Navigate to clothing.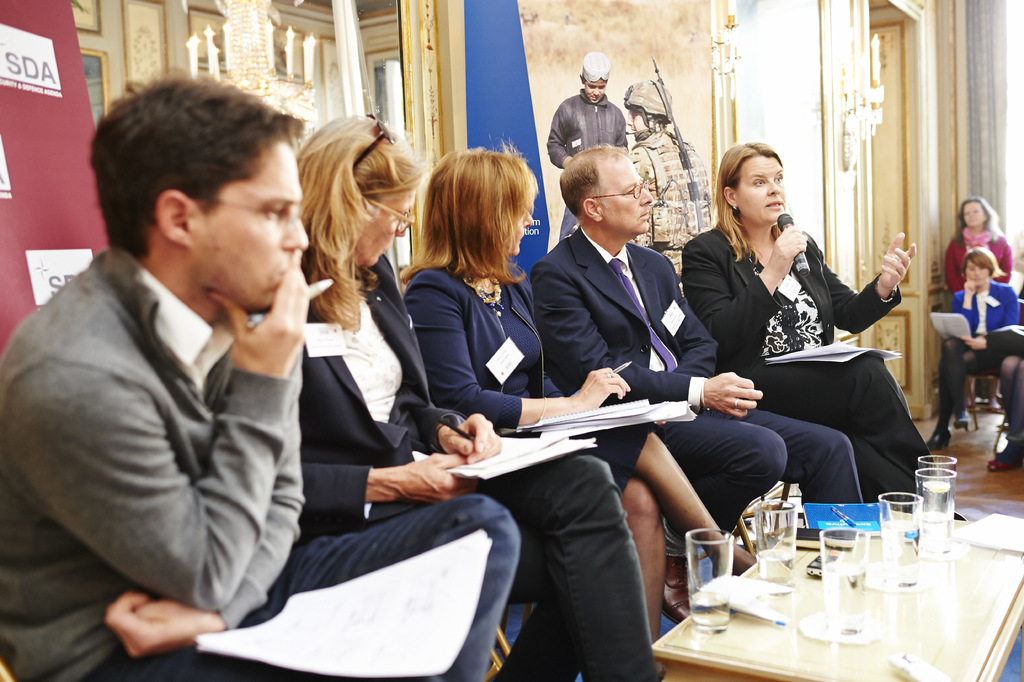
Navigation target: (545, 88, 626, 243).
